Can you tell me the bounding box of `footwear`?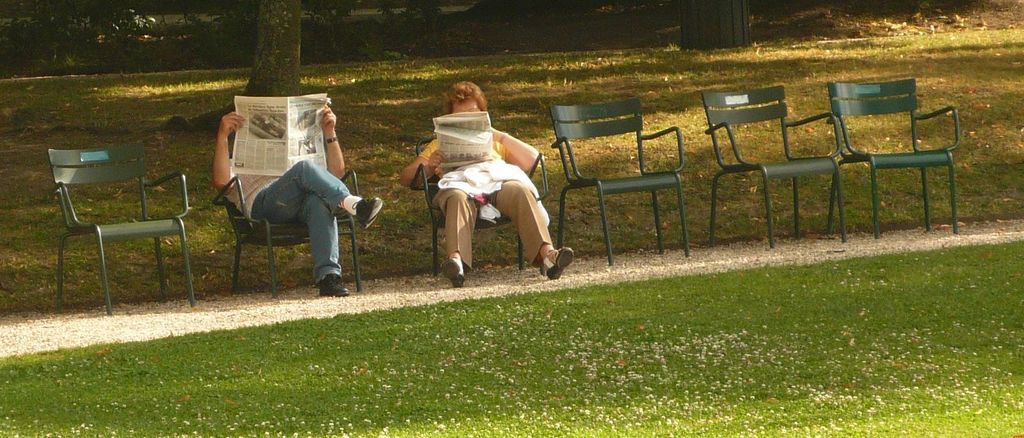
<bbox>350, 192, 384, 231</bbox>.
